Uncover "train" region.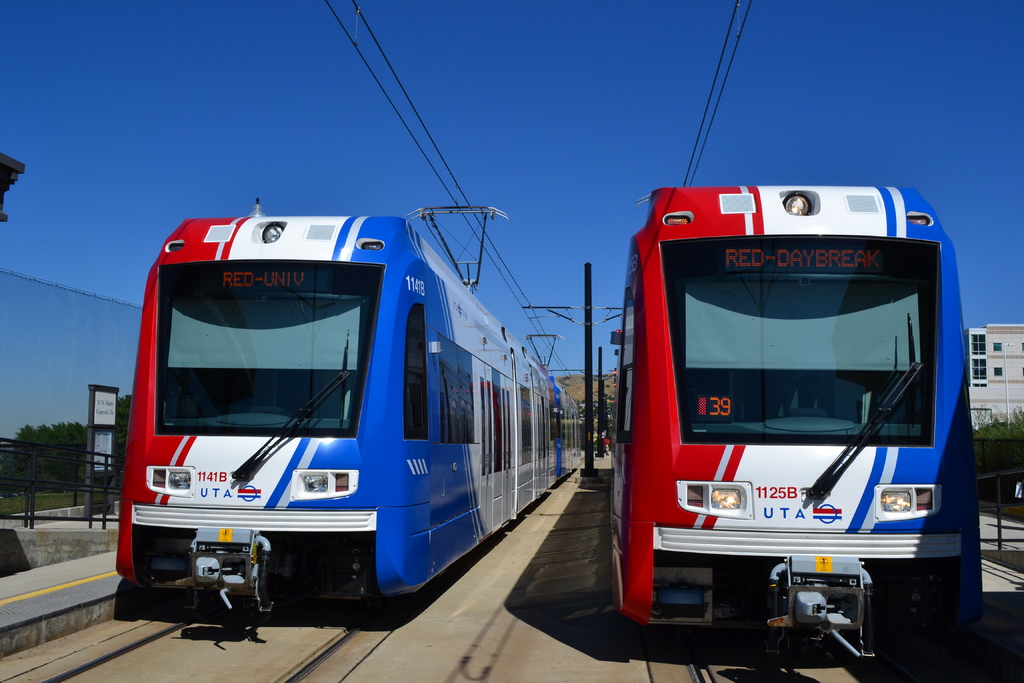
Uncovered: bbox=(106, 193, 591, 632).
